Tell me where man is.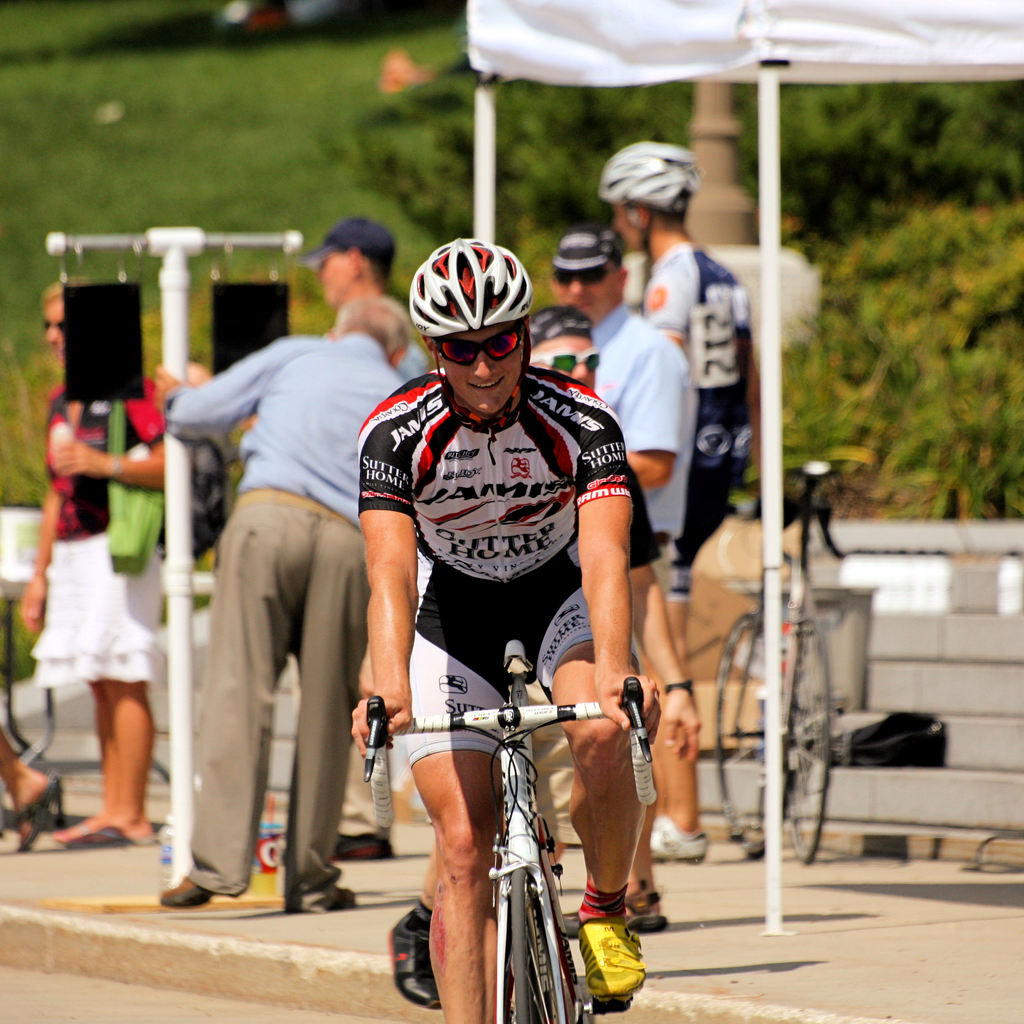
man is at detection(536, 224, 704, 857).
